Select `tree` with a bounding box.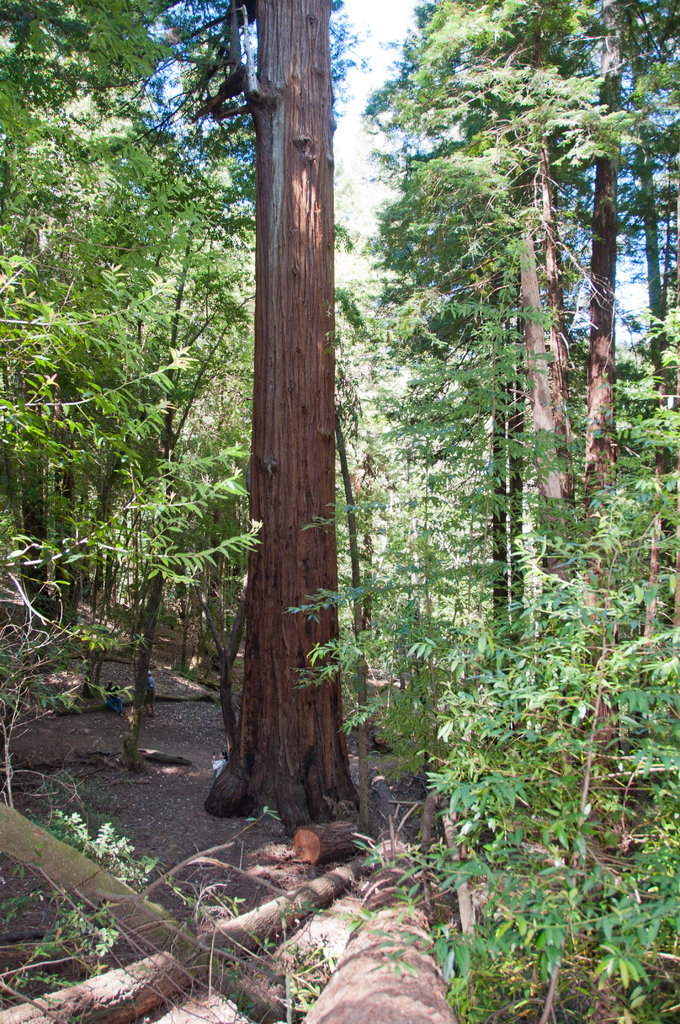
0, 0, 679, 1023.
